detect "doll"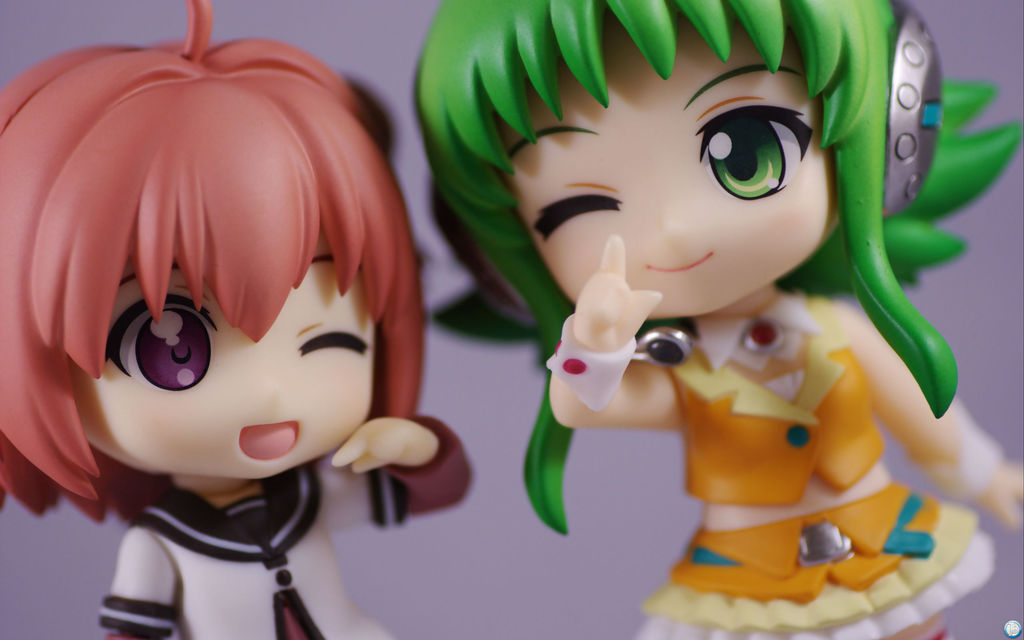
[x1=0, y1=0, x2=474, y2=639]
